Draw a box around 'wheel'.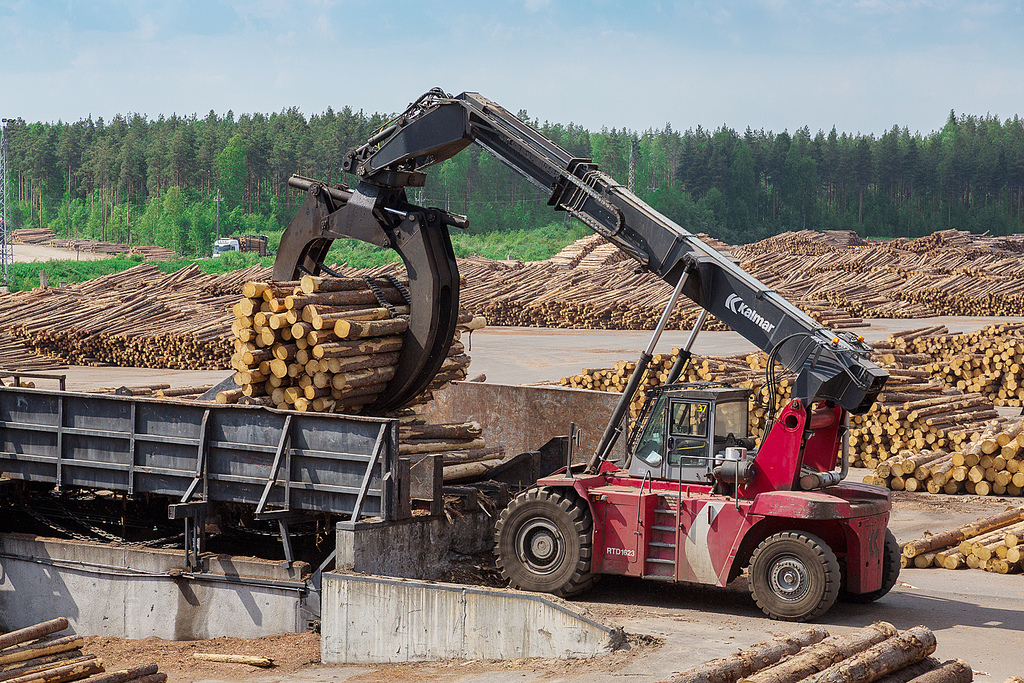
box(741, 525, 836, 623).
